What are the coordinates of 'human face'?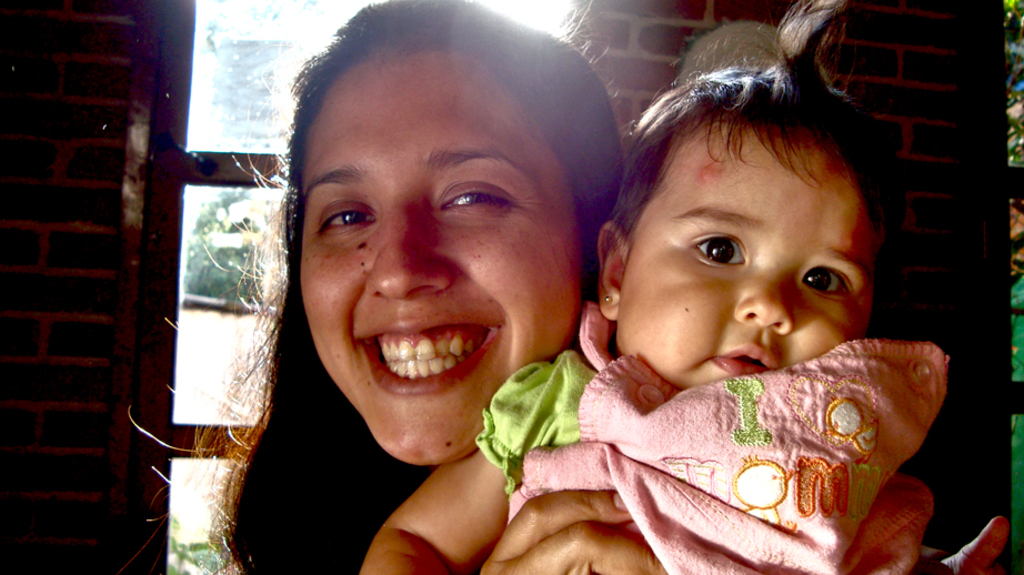
[291,65,581,467].
